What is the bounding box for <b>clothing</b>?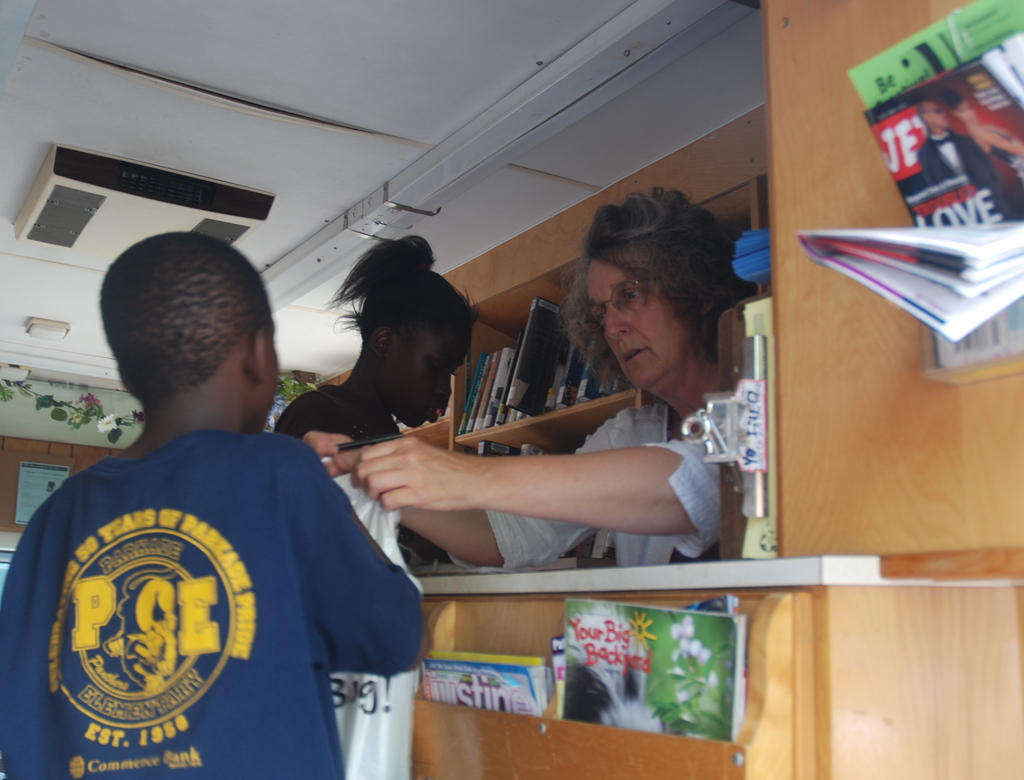
select_region(0, 428, 426, 779).
